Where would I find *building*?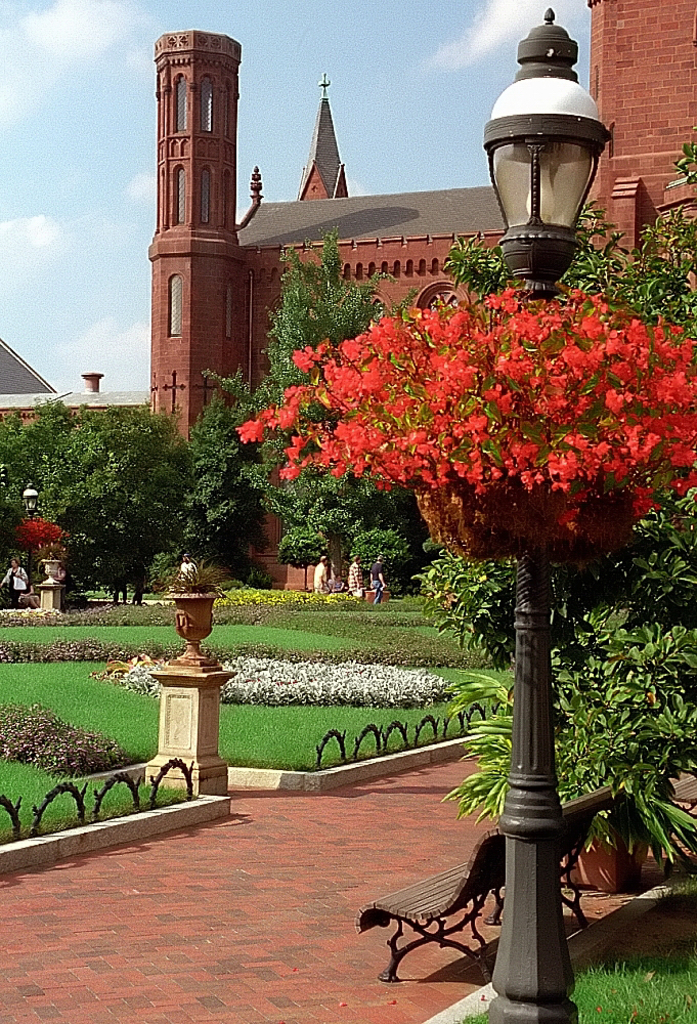
At 148/0/696/447.
